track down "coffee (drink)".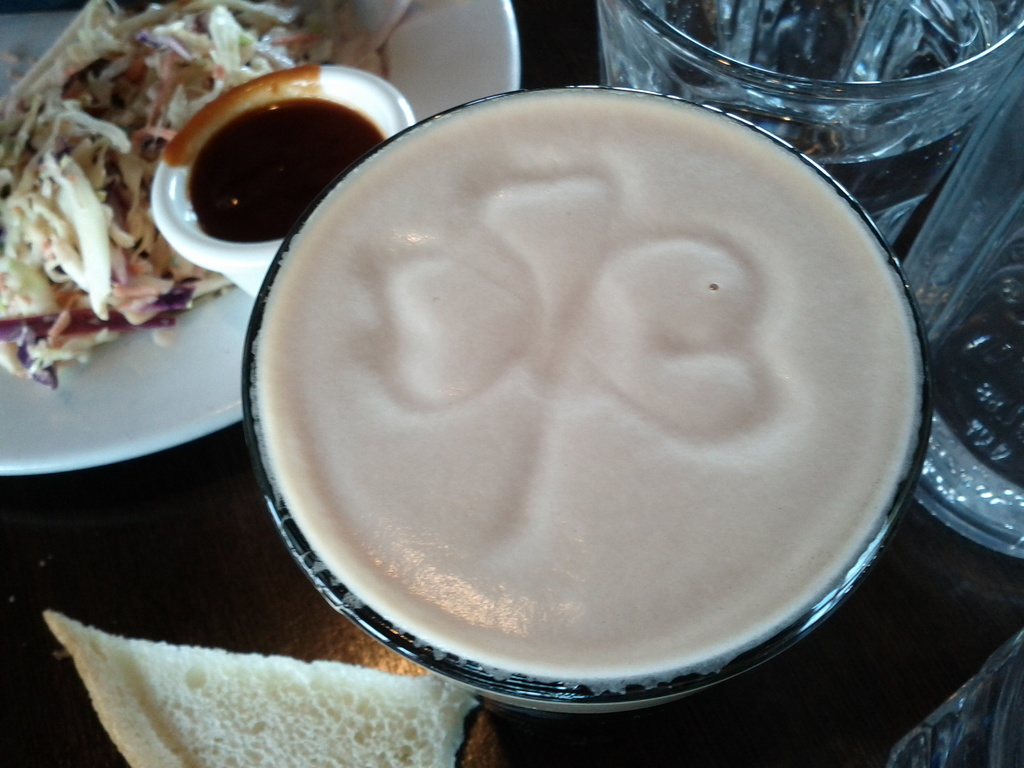
Tracked to locate(252, 89, 924, 682).
